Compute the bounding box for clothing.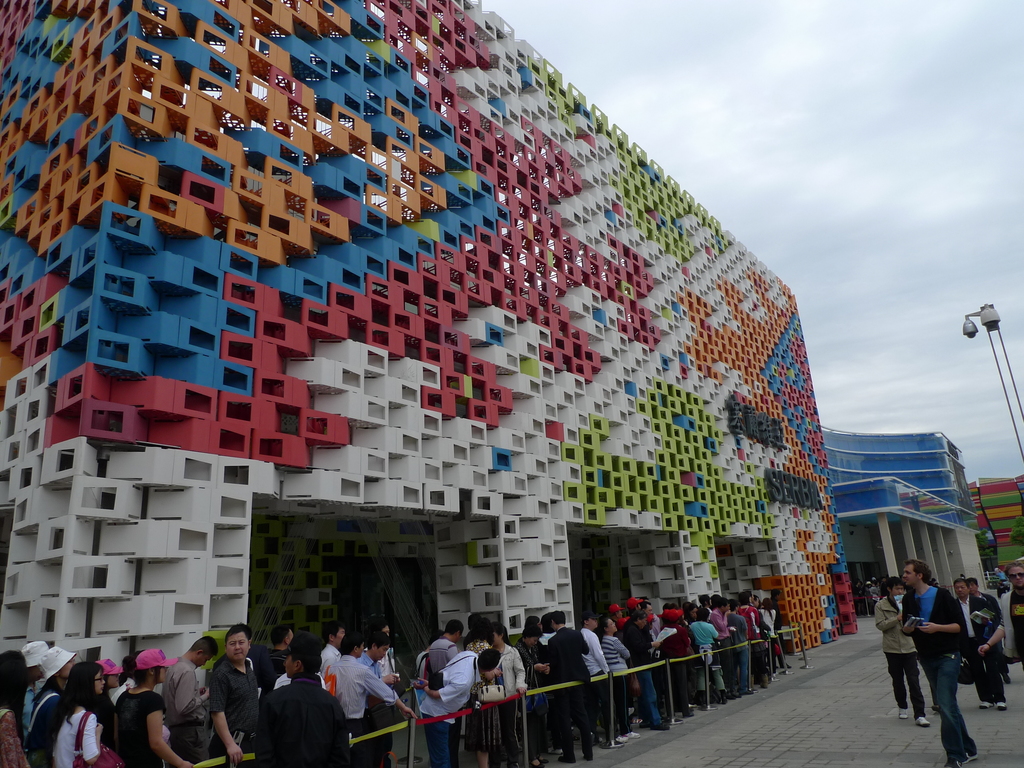
region(658, 628, 692, 712).
